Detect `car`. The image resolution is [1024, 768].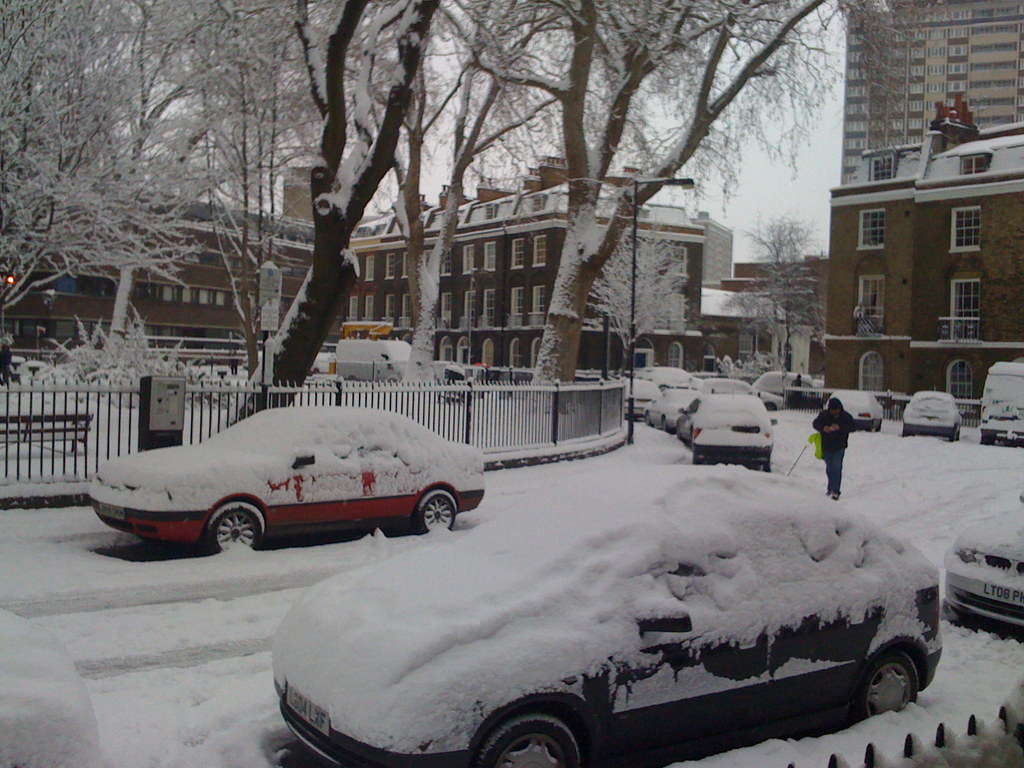
box(900, 384, 963, 442).
